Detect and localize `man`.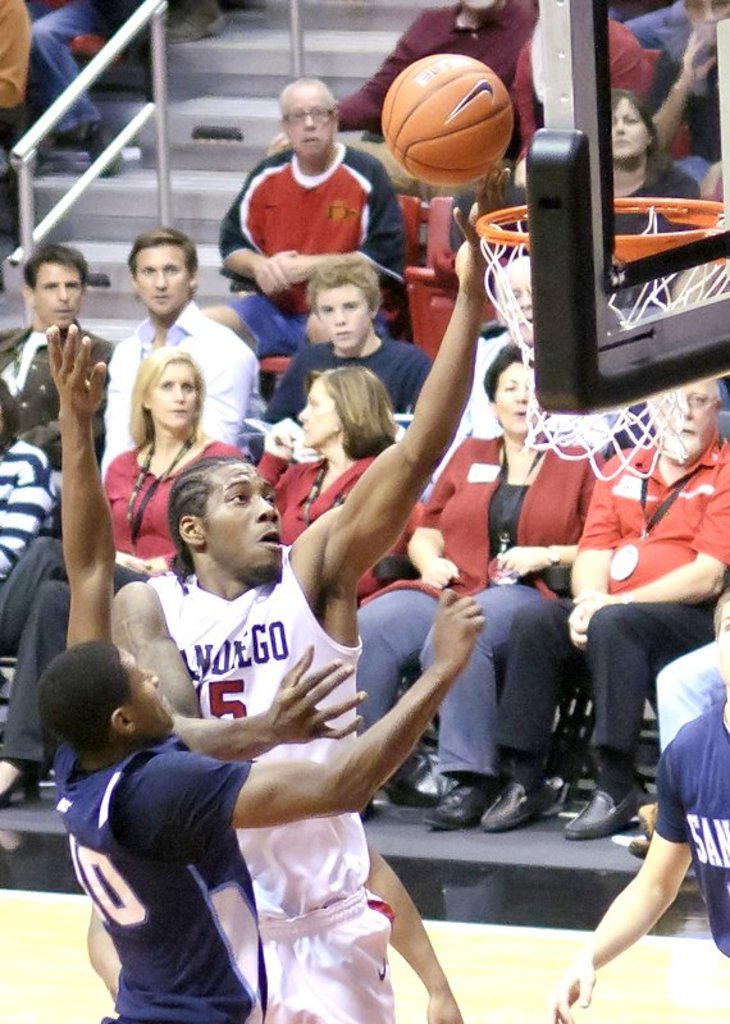
Localized at box(207, 74, 424, 320).
